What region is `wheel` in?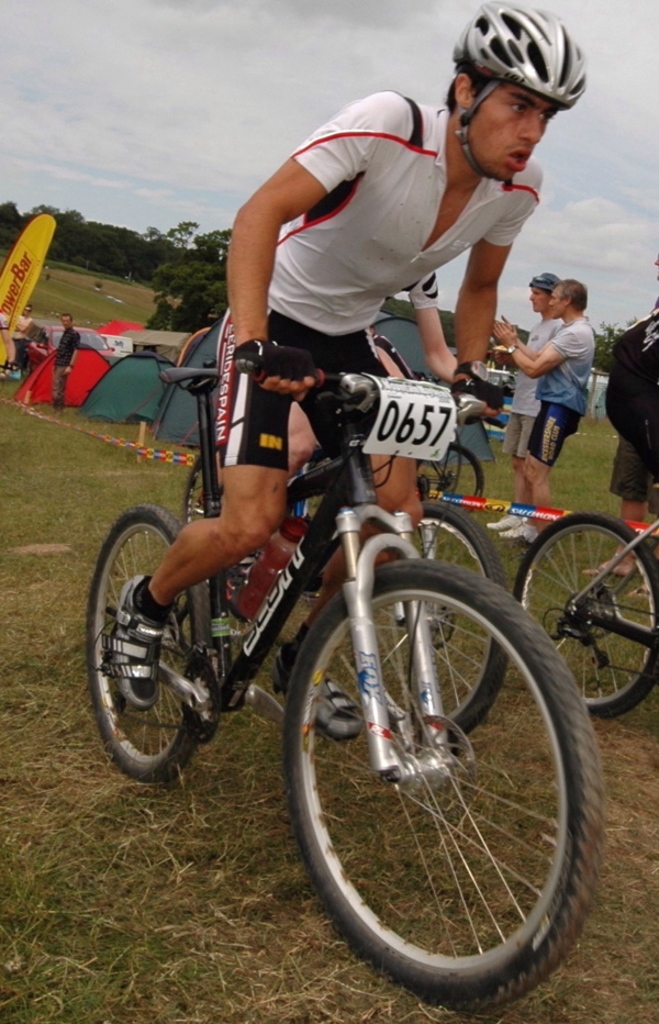
left=391, top=504, right=517, bottom=732.
